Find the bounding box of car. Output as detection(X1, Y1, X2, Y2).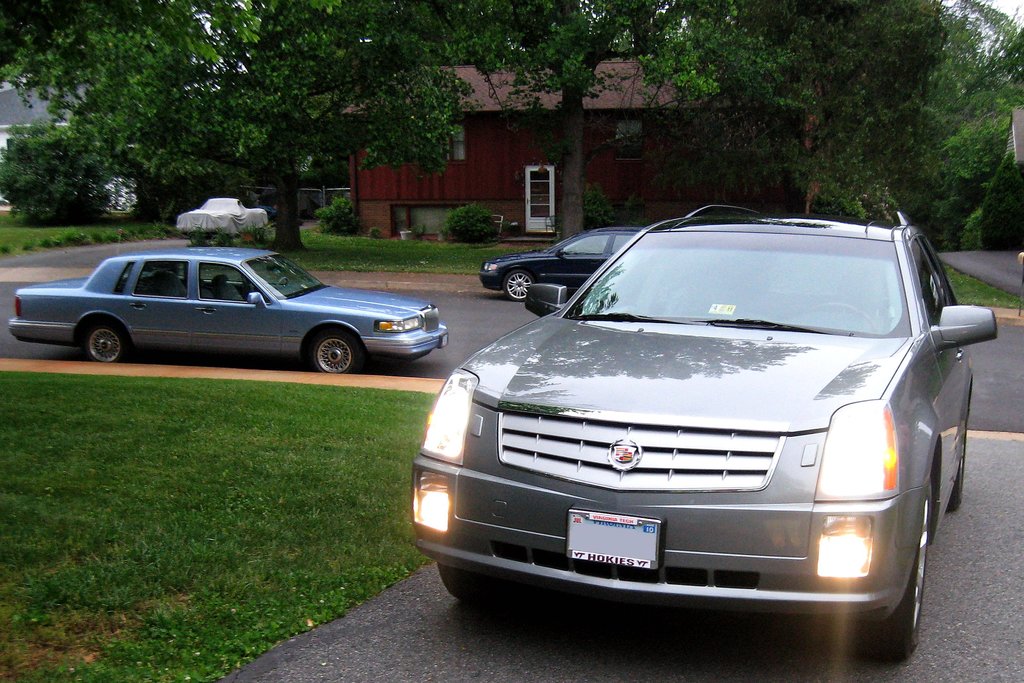
detection(479, 227, 644, 302).
